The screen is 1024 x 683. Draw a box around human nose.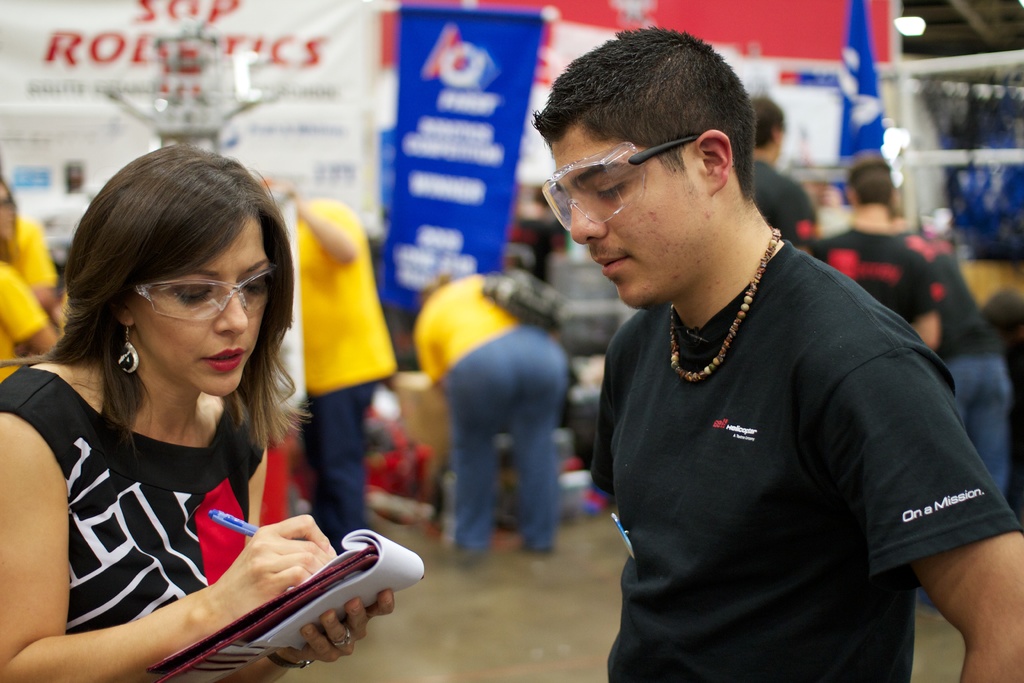
<box>215,293,248,334</box>.
